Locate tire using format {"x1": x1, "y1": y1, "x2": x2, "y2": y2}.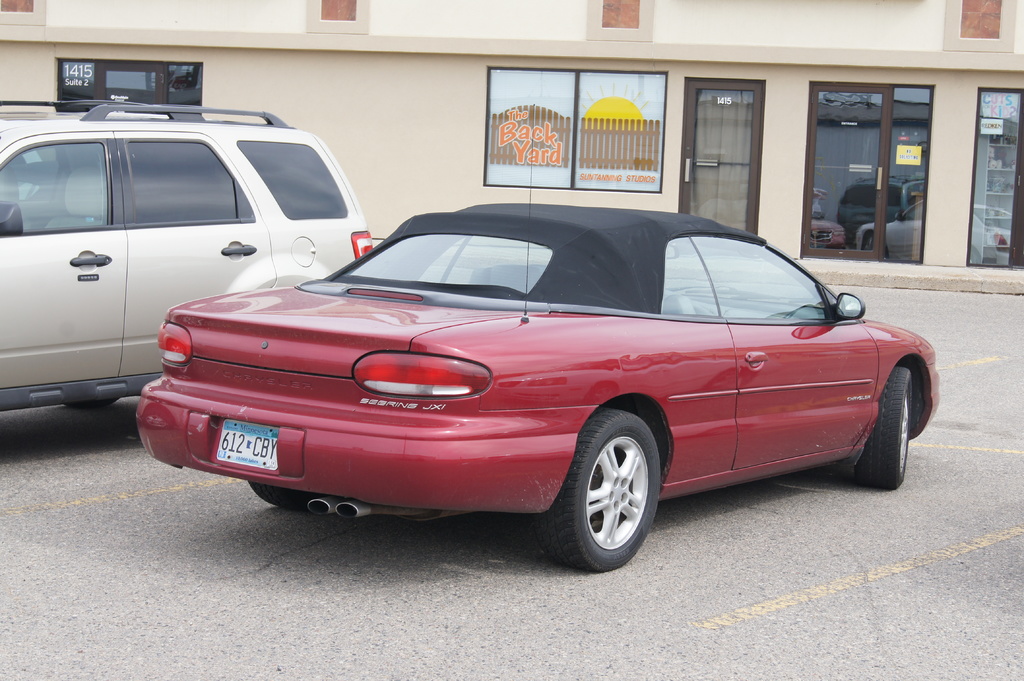
{"x1": 245, "y1": 482, "x2": 324, "y2": 509}.
